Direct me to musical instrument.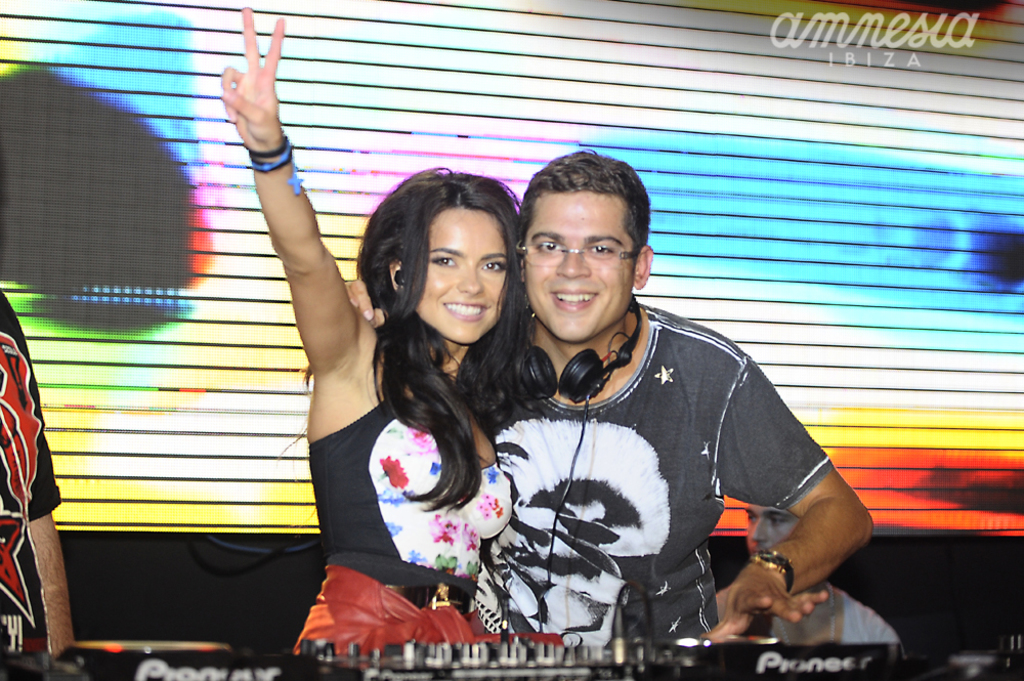
Direction: <box>34,641,1023,680</box>.
